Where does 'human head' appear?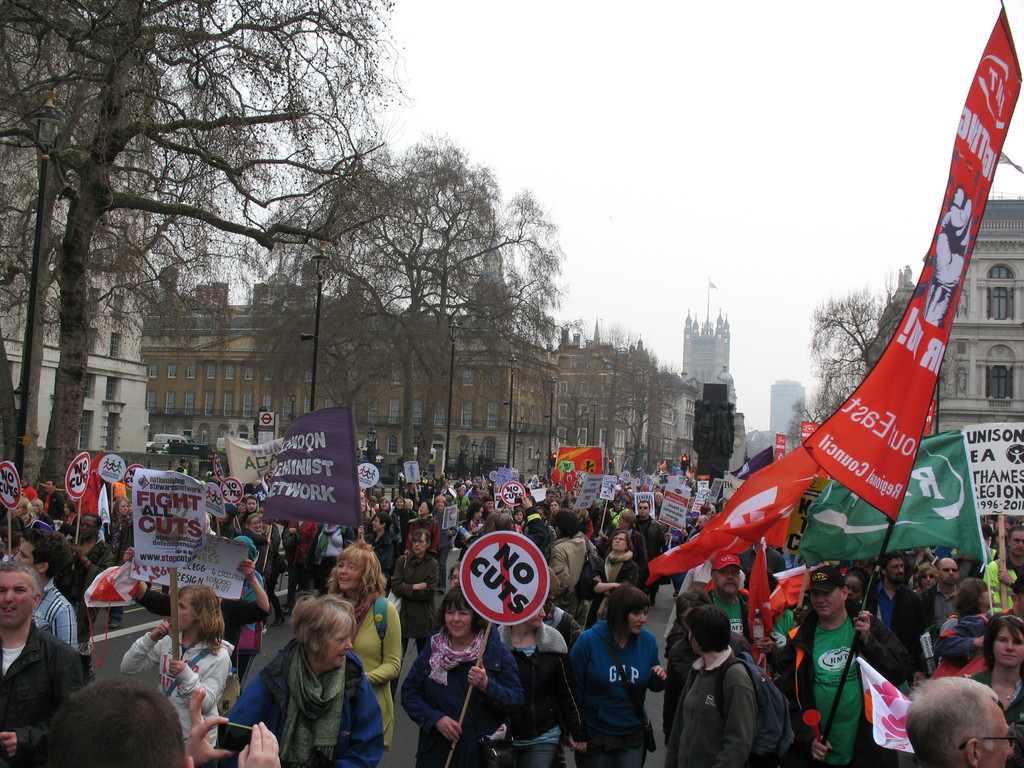
Appears at (x1=808, y1=564, x2=848, y2=620).
